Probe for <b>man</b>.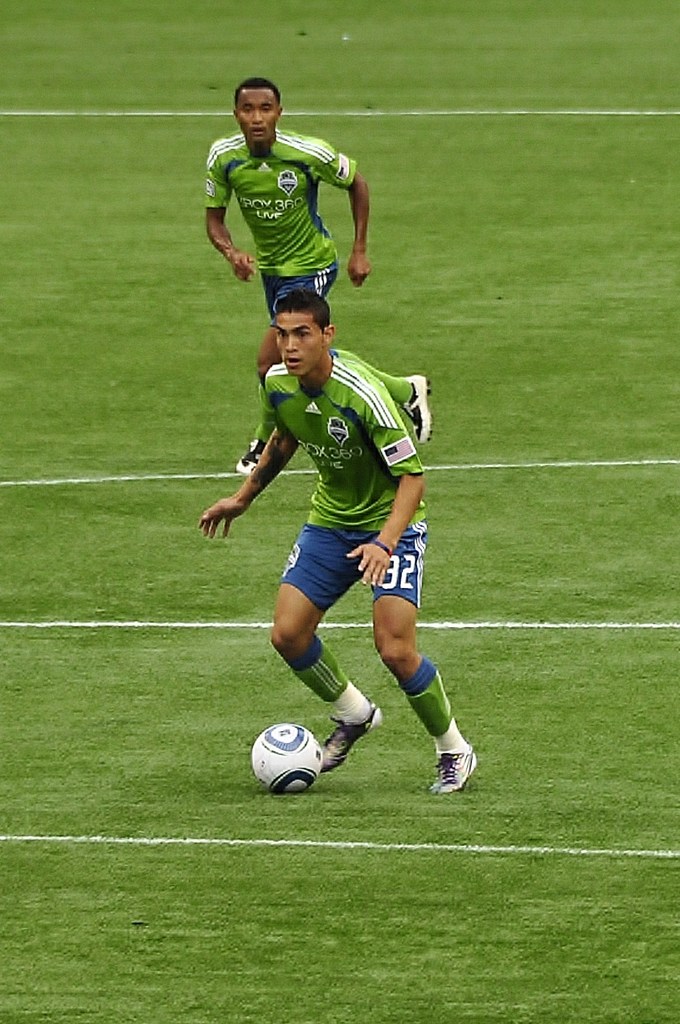
Probe result: left=204, top=78, right=433, bottom=484.
